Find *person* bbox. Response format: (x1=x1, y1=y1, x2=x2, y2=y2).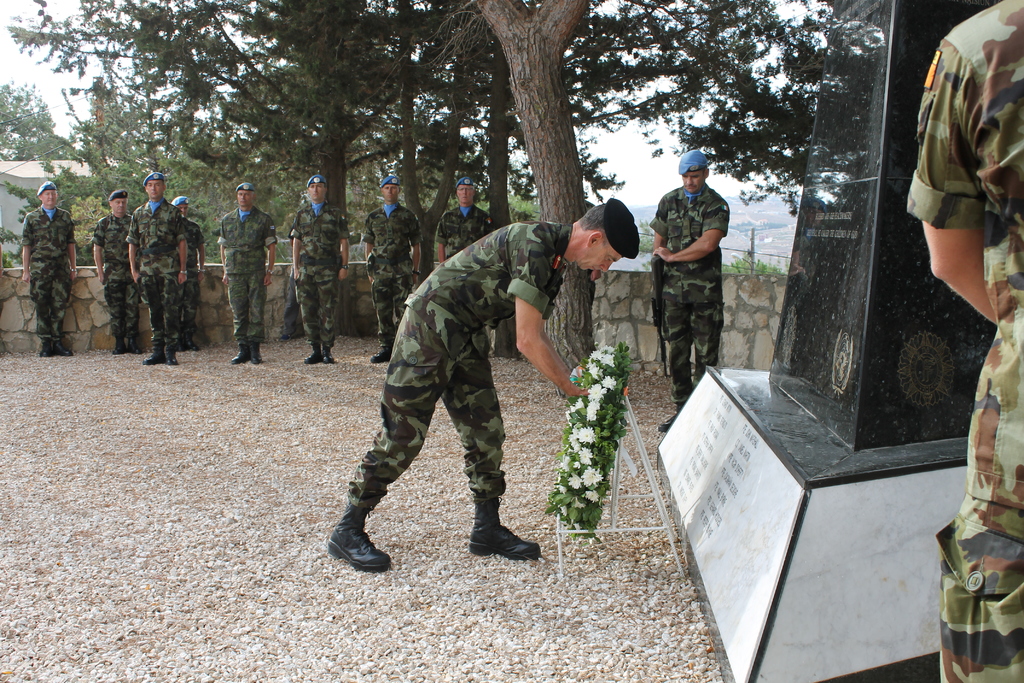
(x1=325, y1=193, x2=644, y2=572).
